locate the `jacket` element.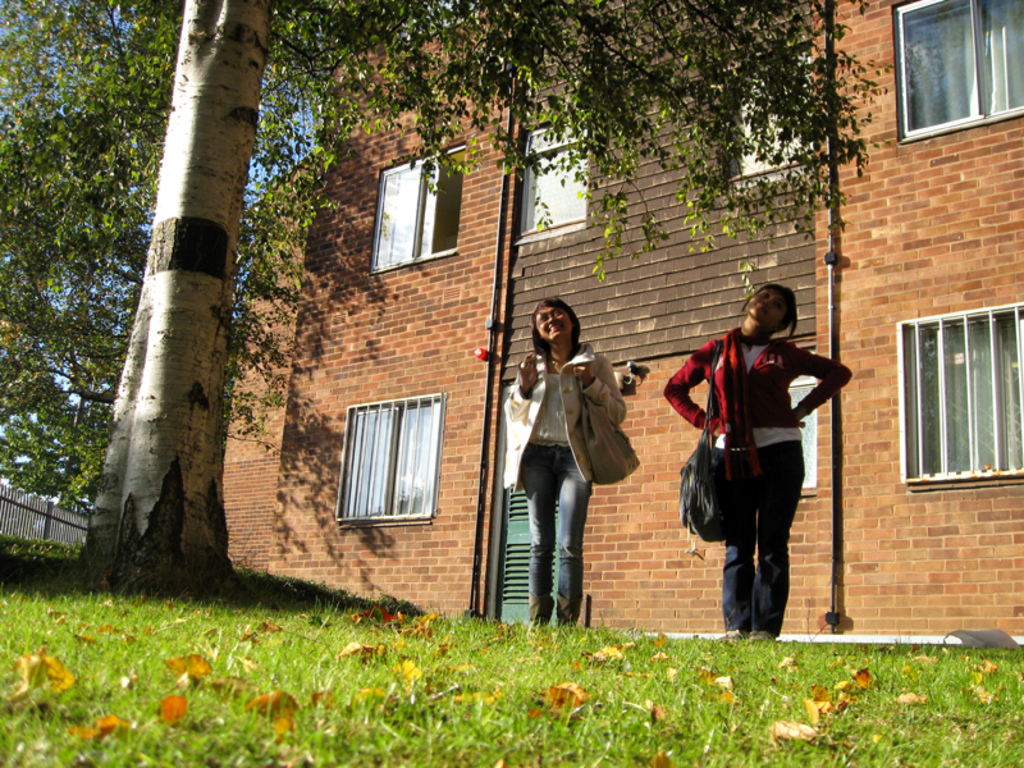
Element bbox: [left=662, top=319, right=856, bottom=435].
